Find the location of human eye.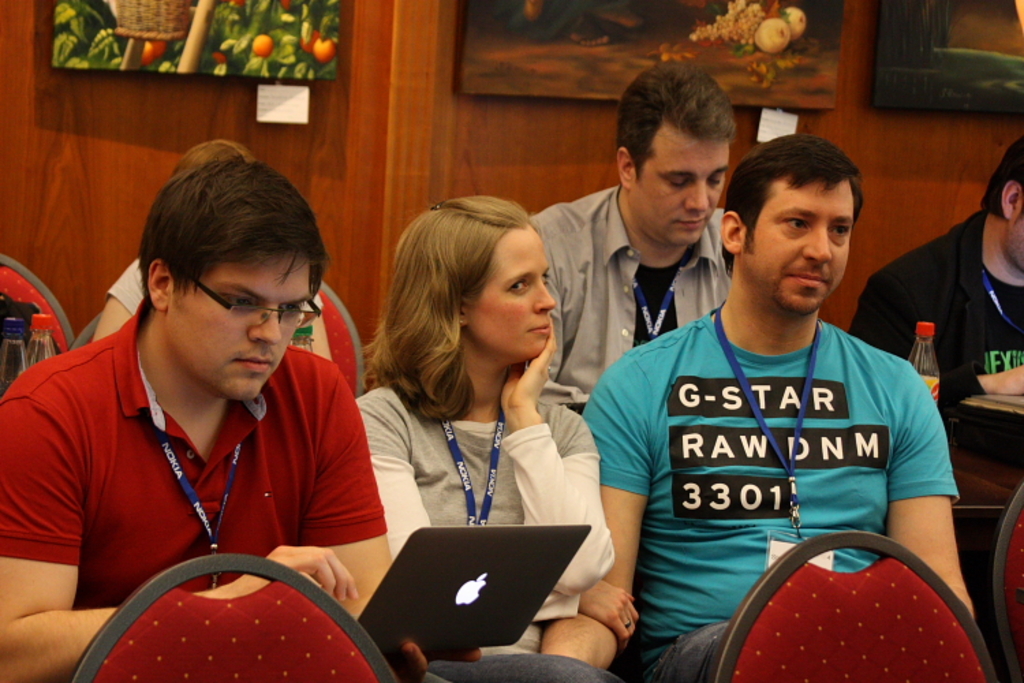
Location: {"x1": 825, "y1": 223, "x2": 847, "y2": 240}.
